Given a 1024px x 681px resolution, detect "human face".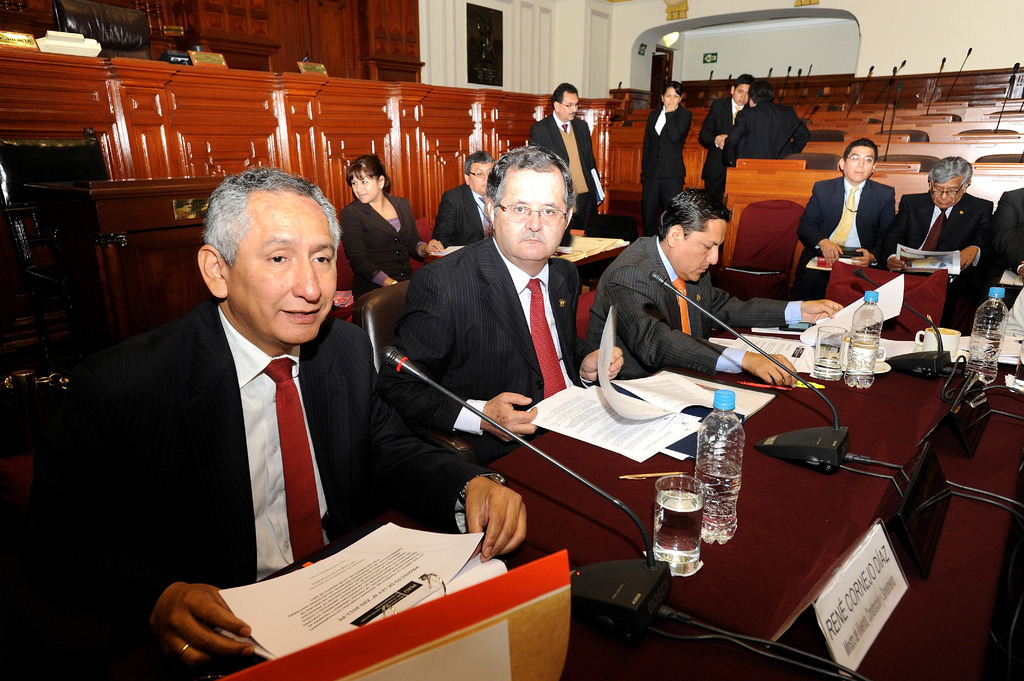
463, 159, 502, 200.
